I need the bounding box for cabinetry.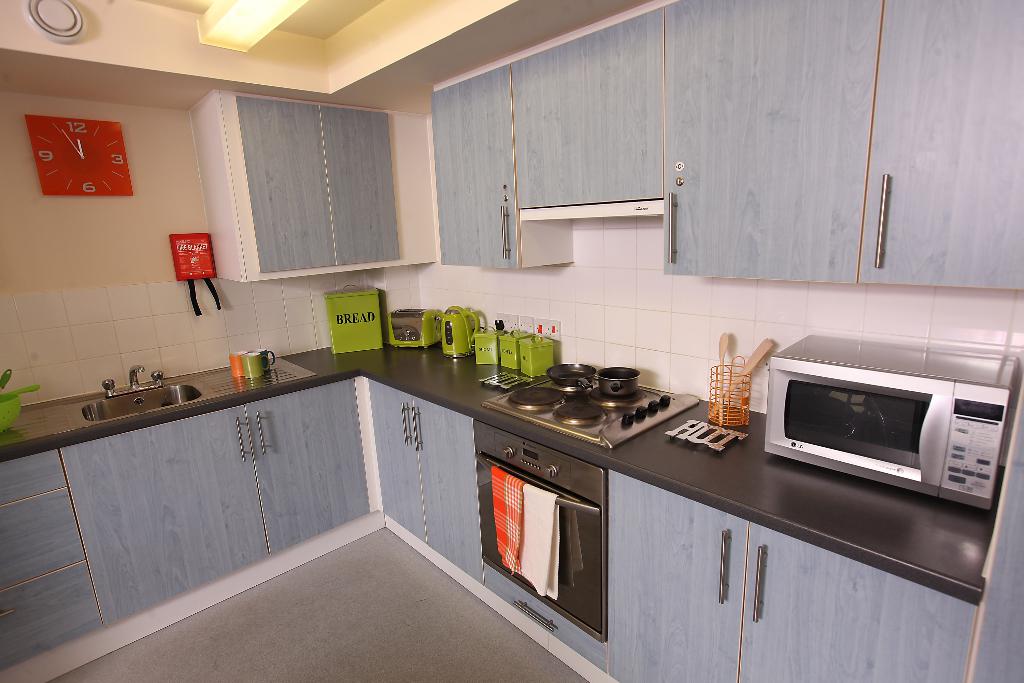
Here it is: 864,0,1023,300.
